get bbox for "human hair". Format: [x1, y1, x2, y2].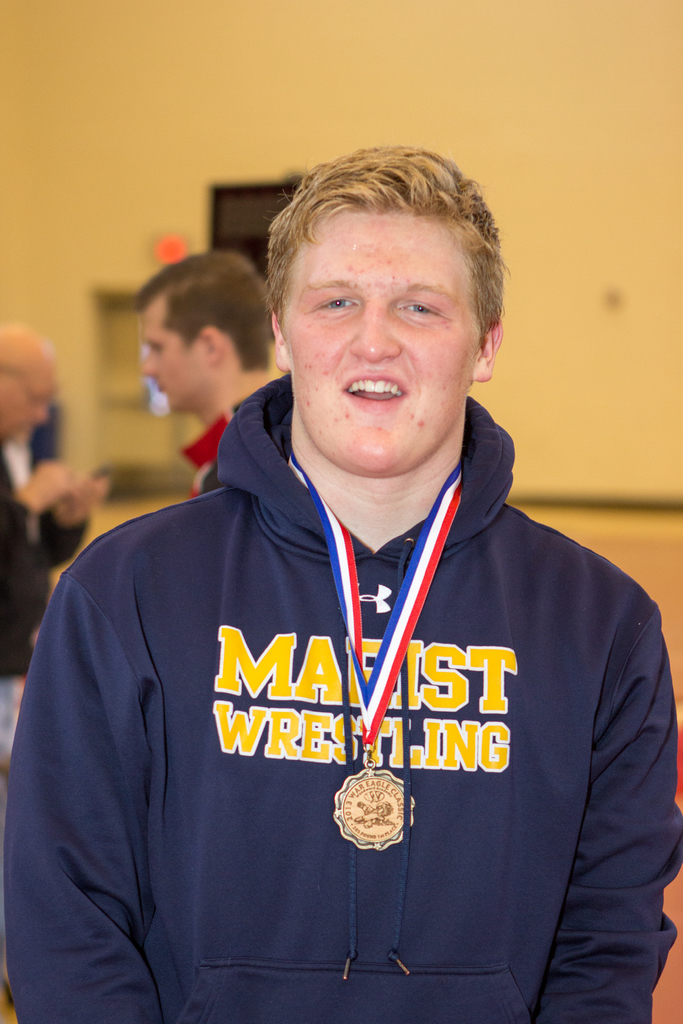
[263, 151, 504, 355].
